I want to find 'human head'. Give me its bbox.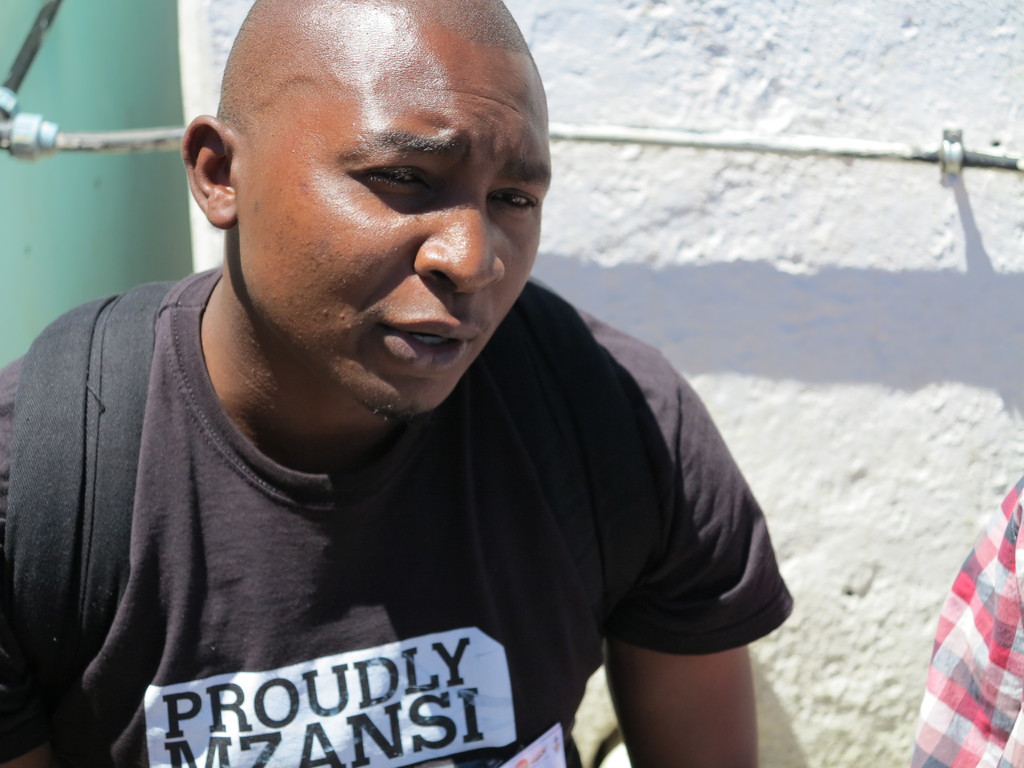
select_region(188, 0, 542, 374).
